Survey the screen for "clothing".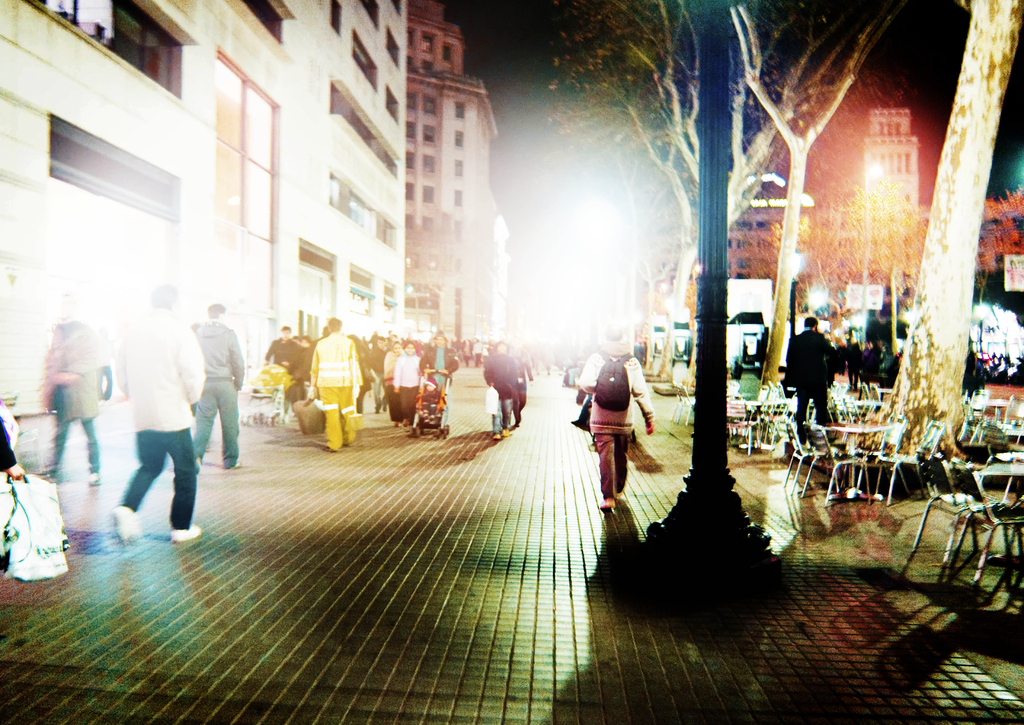
Survey found: region(117, 304, 209, 532).
